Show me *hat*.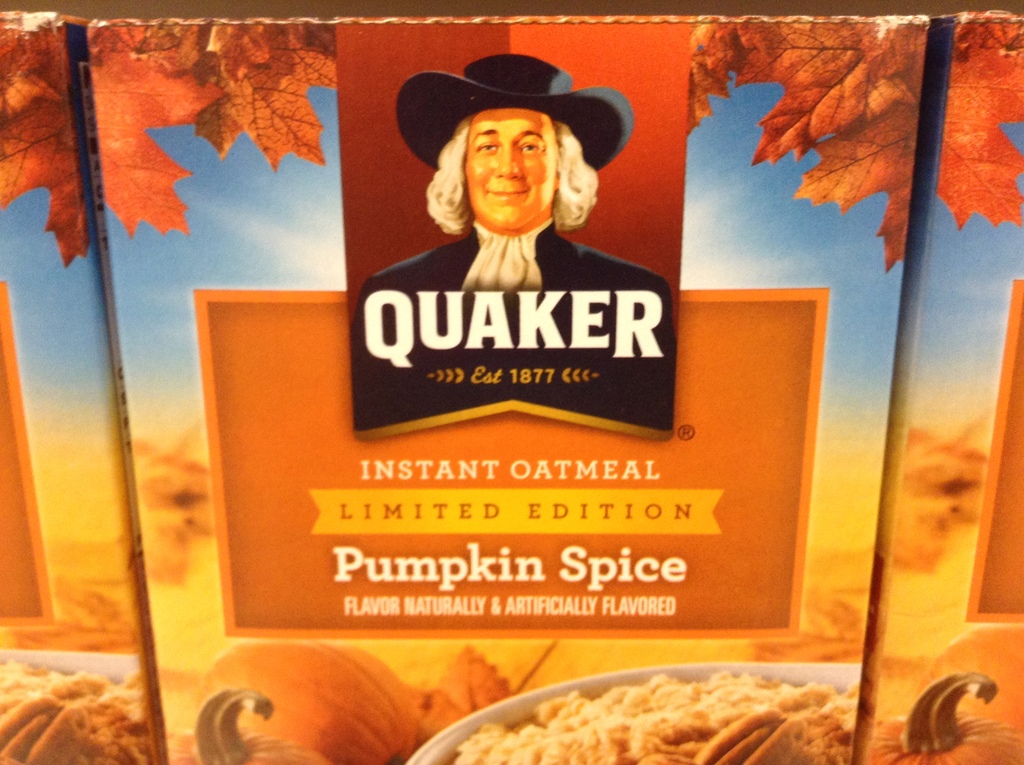
*hat* is here: select_region(395, 50, 640, 171).
